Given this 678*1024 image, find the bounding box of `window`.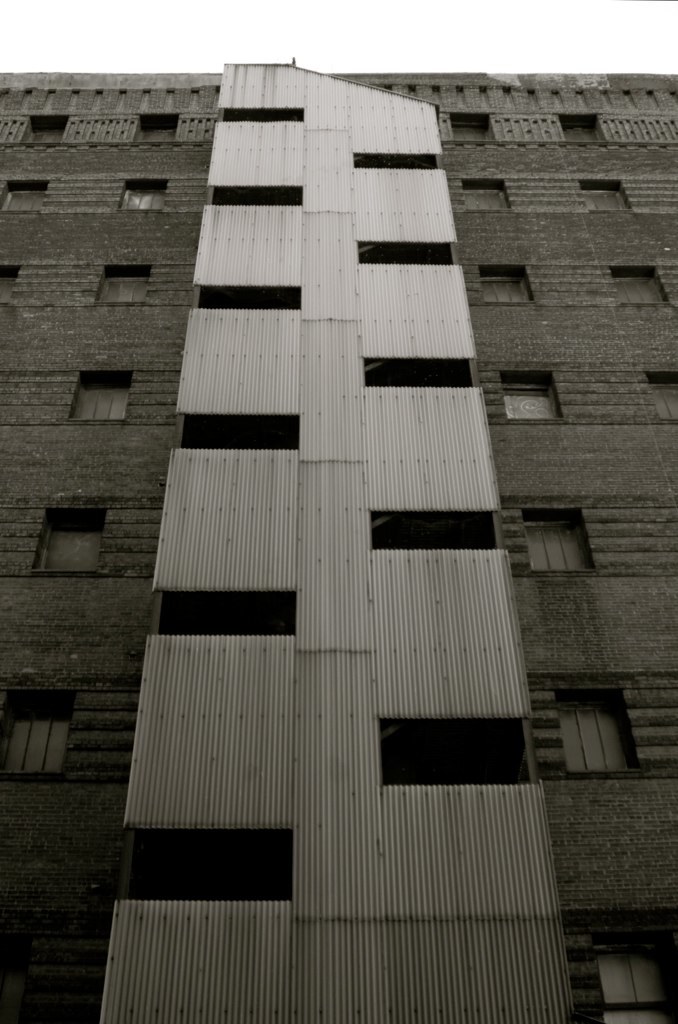
BBox(617, 272, 673, 307).
